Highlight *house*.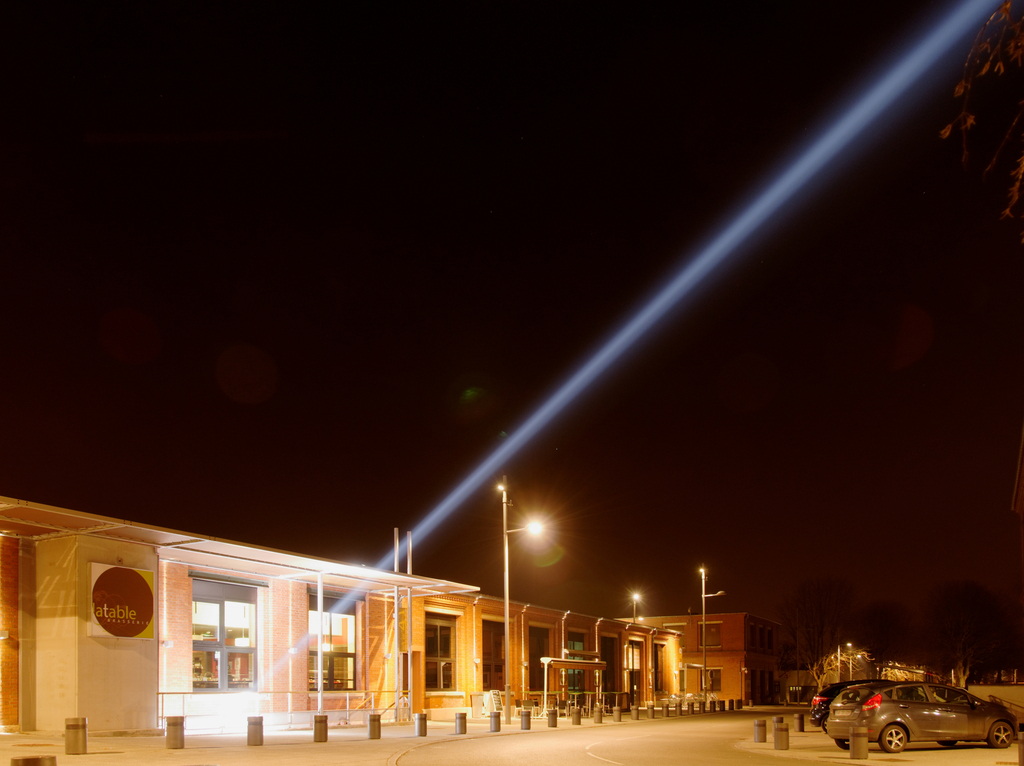
Highlighted region: 0:490:752:730.
